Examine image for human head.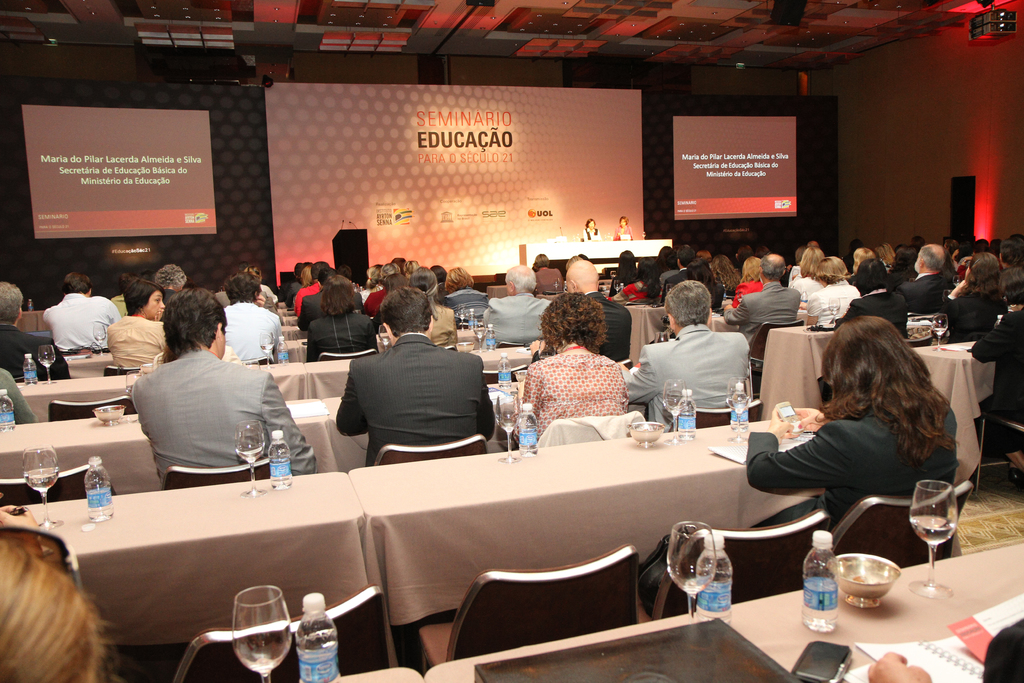
Examination result: rect(662, 278, 712, 335).
